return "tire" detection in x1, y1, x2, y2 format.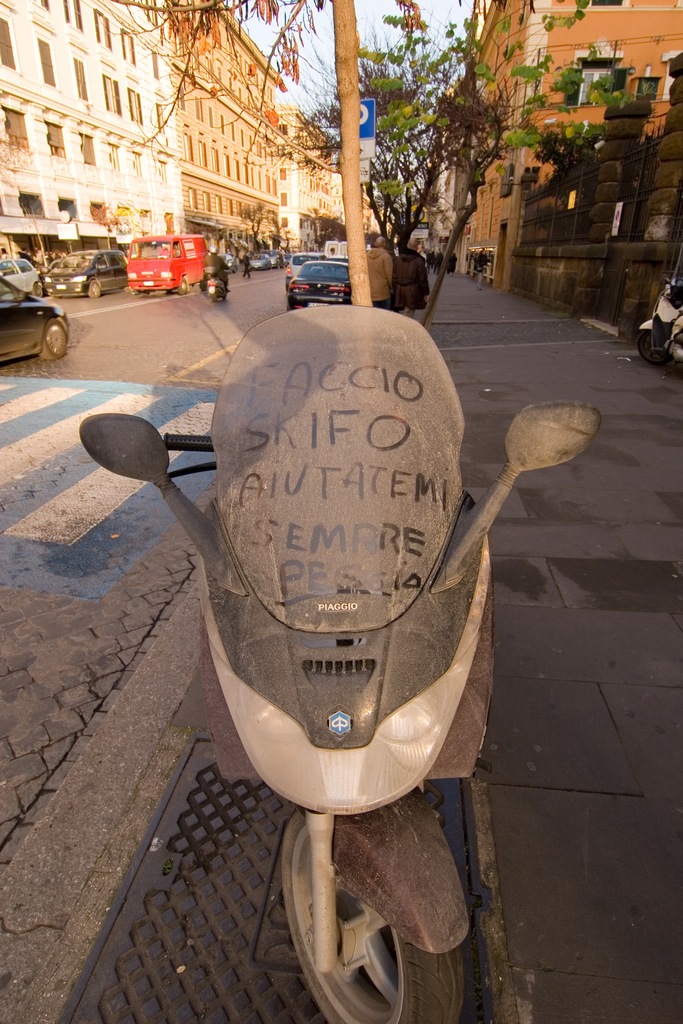
270, 799, 472, 1019.
